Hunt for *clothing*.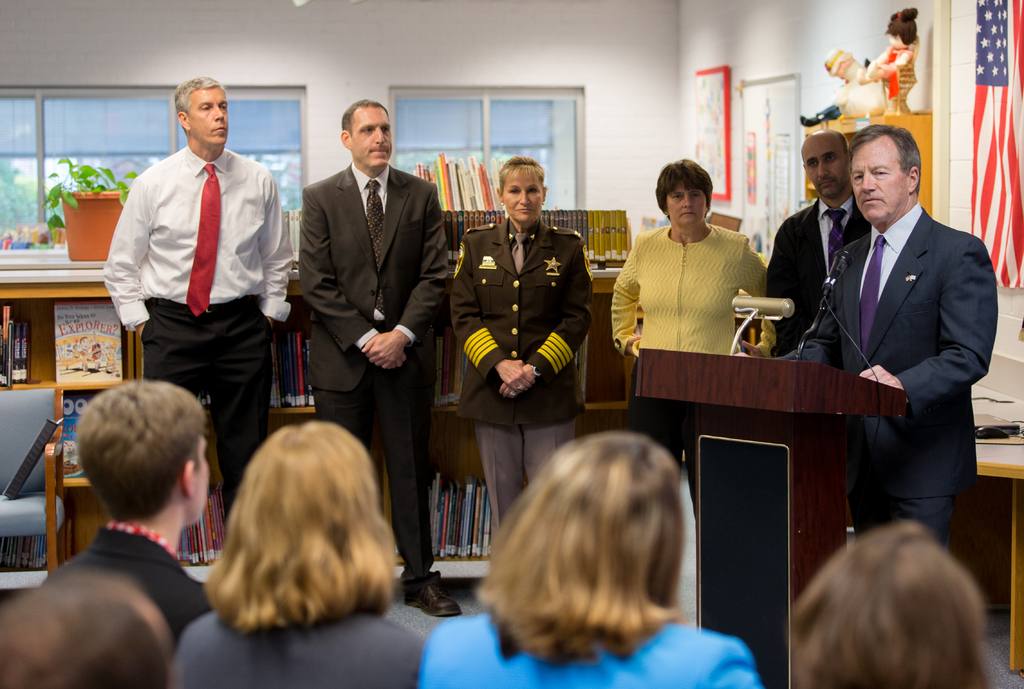
Hunted down at [180,607,424,688].
